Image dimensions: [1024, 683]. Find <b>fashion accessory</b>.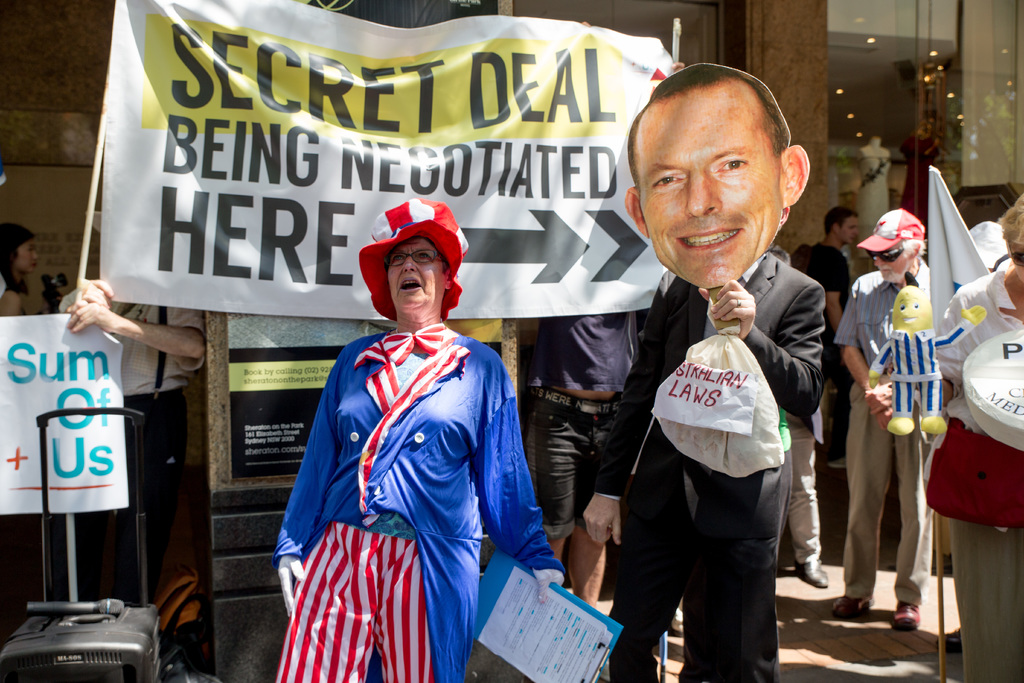
Rect(833, 595, 874, 614).
